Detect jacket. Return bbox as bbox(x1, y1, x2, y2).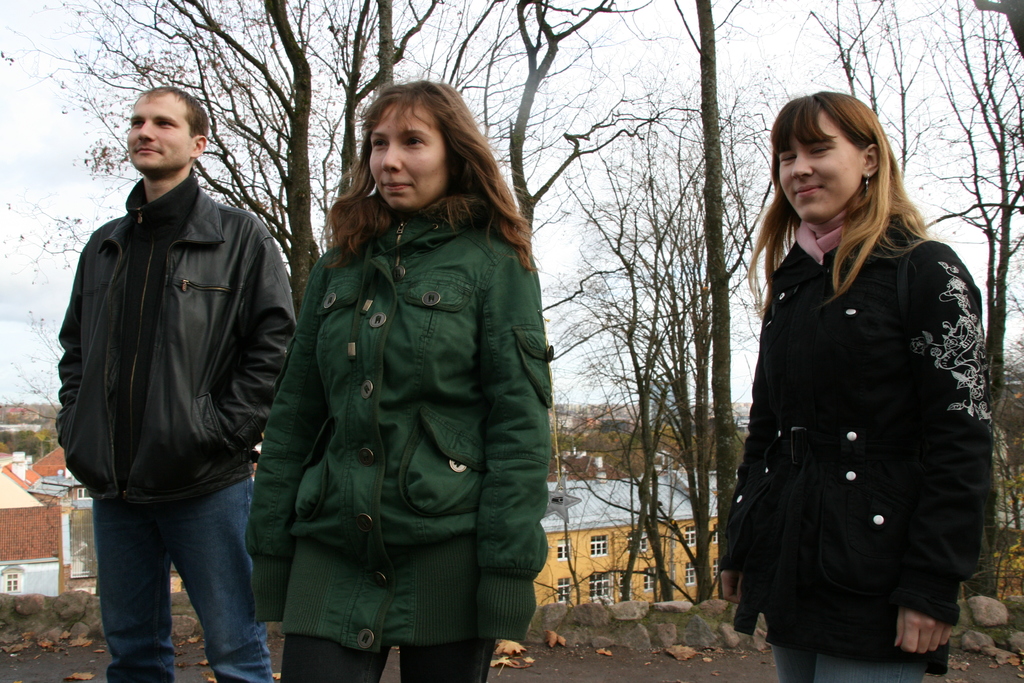
bbox(723, 213, 990, 661).
